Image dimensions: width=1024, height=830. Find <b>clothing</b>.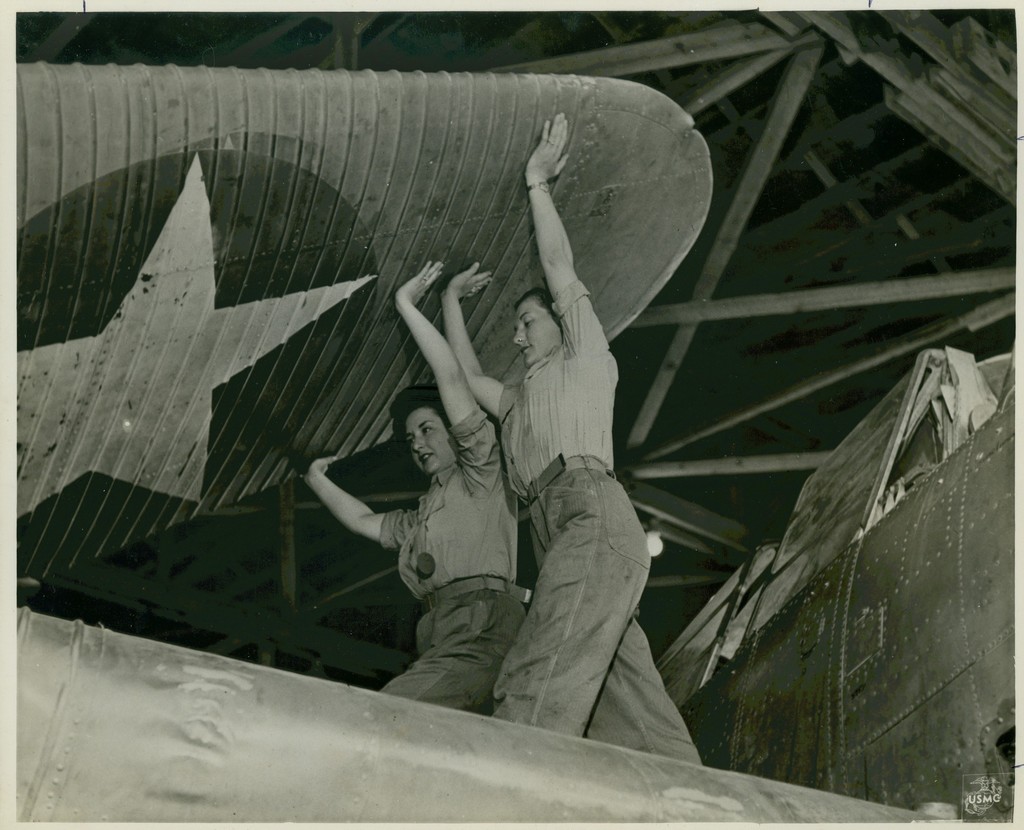
<bbox>371, 410, 557, 730</bbox>.
